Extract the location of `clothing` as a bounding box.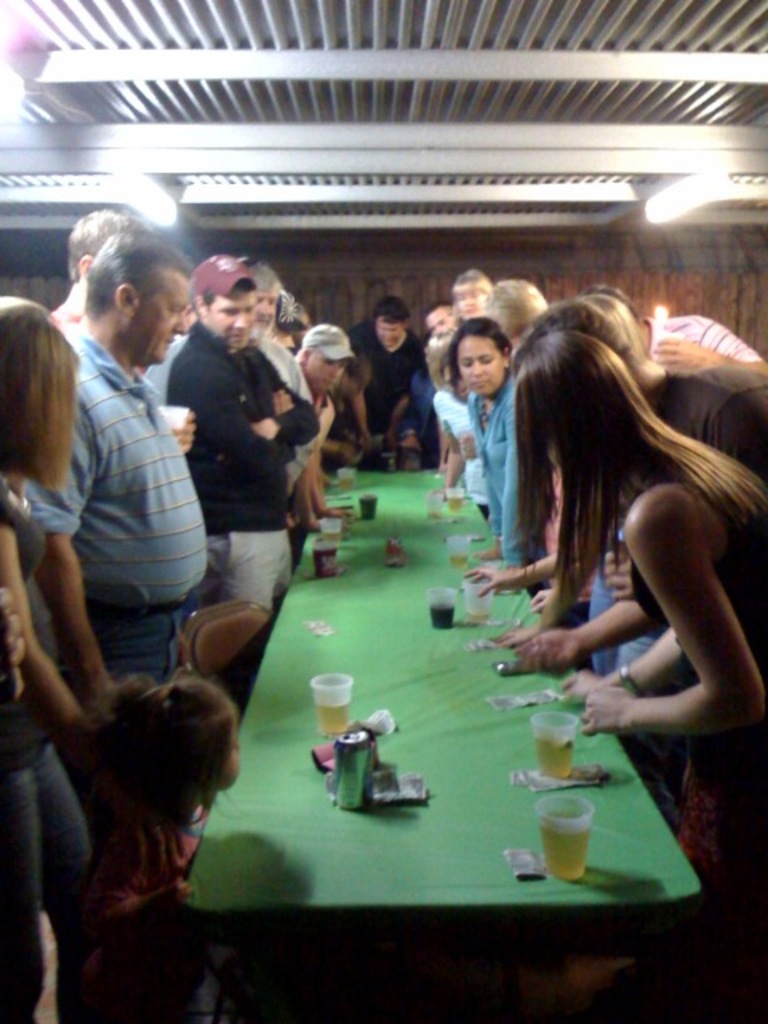
<bbox>301, 358, 338, 462</bbox>.
